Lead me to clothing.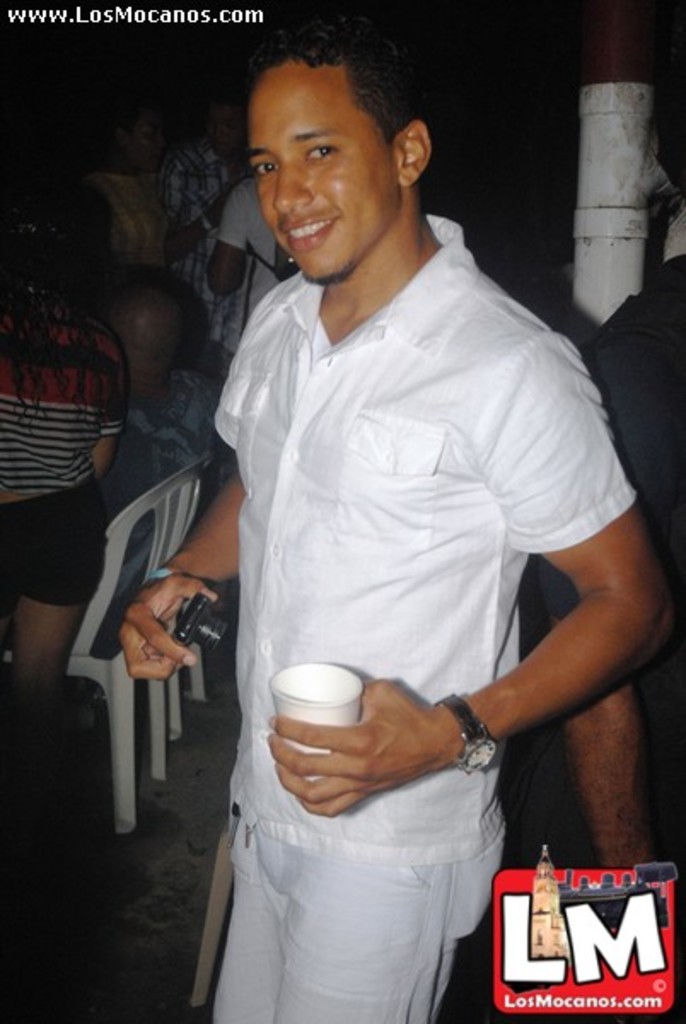
Lead to bbox=[155, 137, 230, 323].
